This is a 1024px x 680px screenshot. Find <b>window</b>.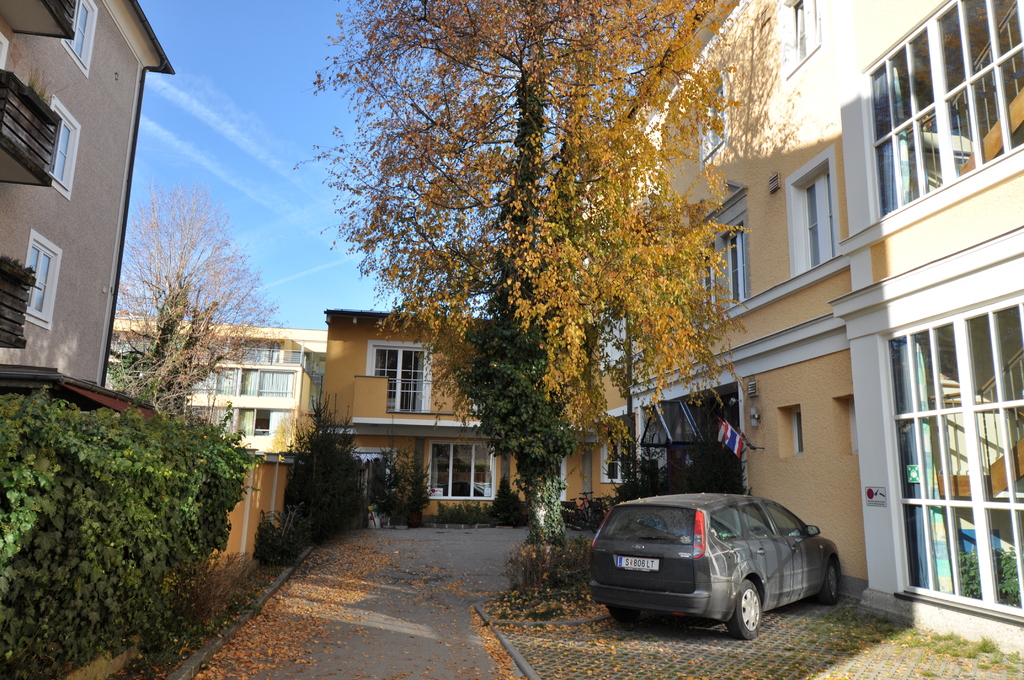
Bounding box: region(367, 342, 430, 409).
